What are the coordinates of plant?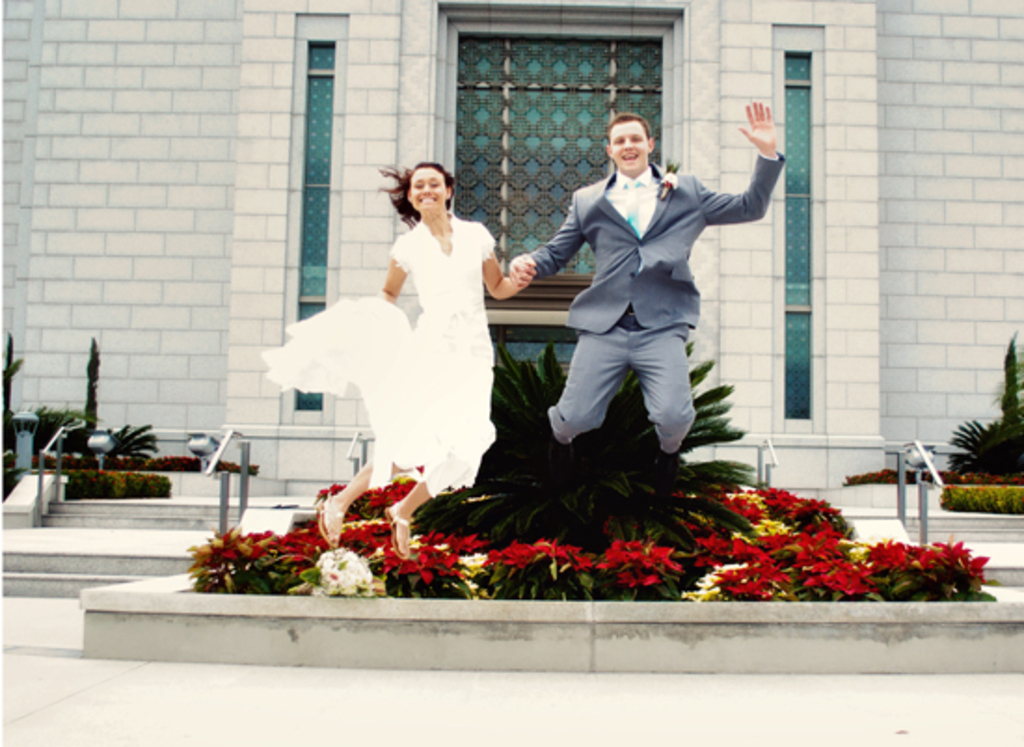
[123, 456, 175, 503].
